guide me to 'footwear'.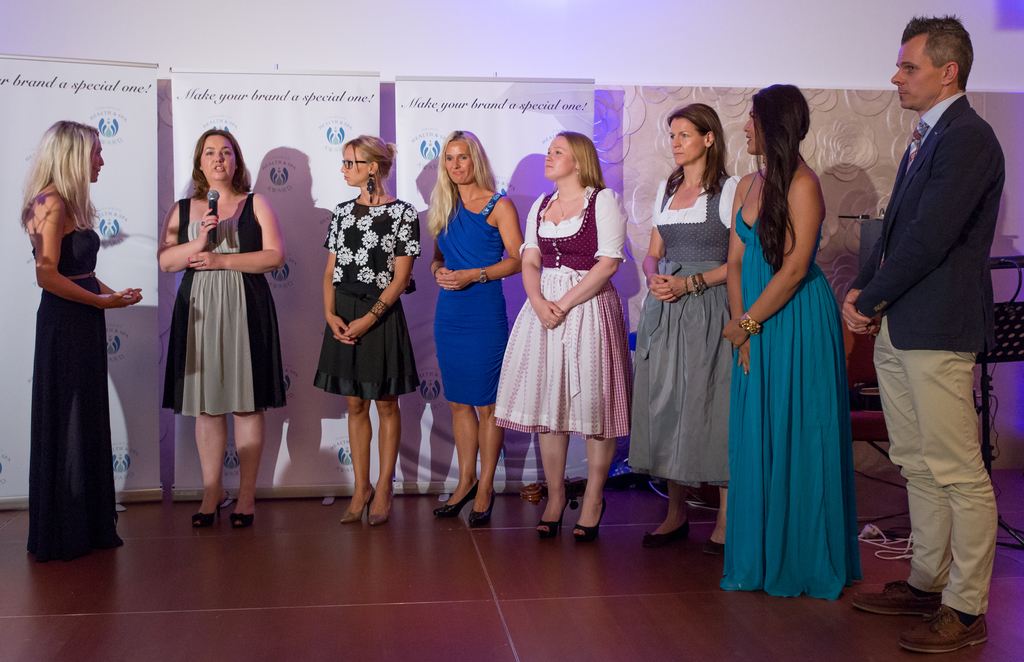
Guidance: select_region(467, 487, 500, 524).
